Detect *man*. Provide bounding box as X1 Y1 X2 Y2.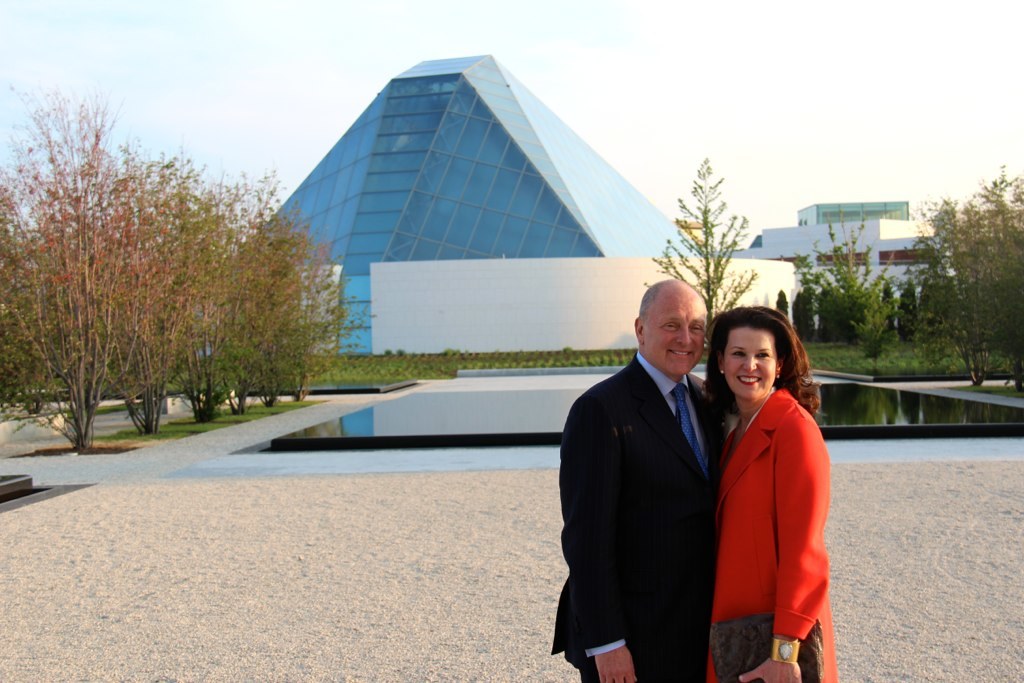
559 262 750 679.
